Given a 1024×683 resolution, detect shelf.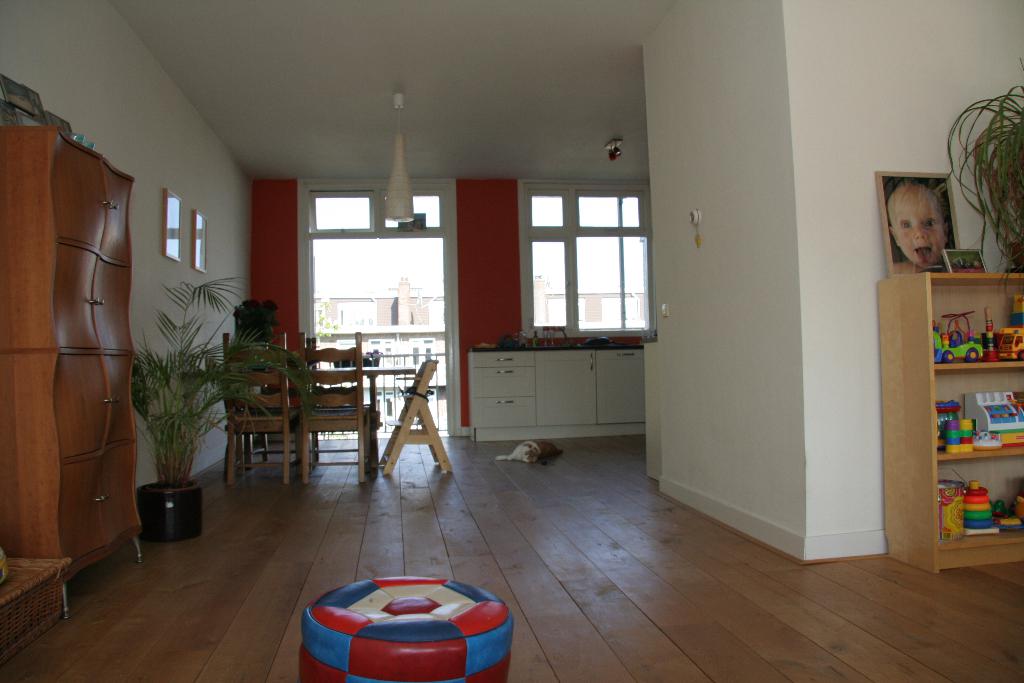
(457, 340, 652, 435).
